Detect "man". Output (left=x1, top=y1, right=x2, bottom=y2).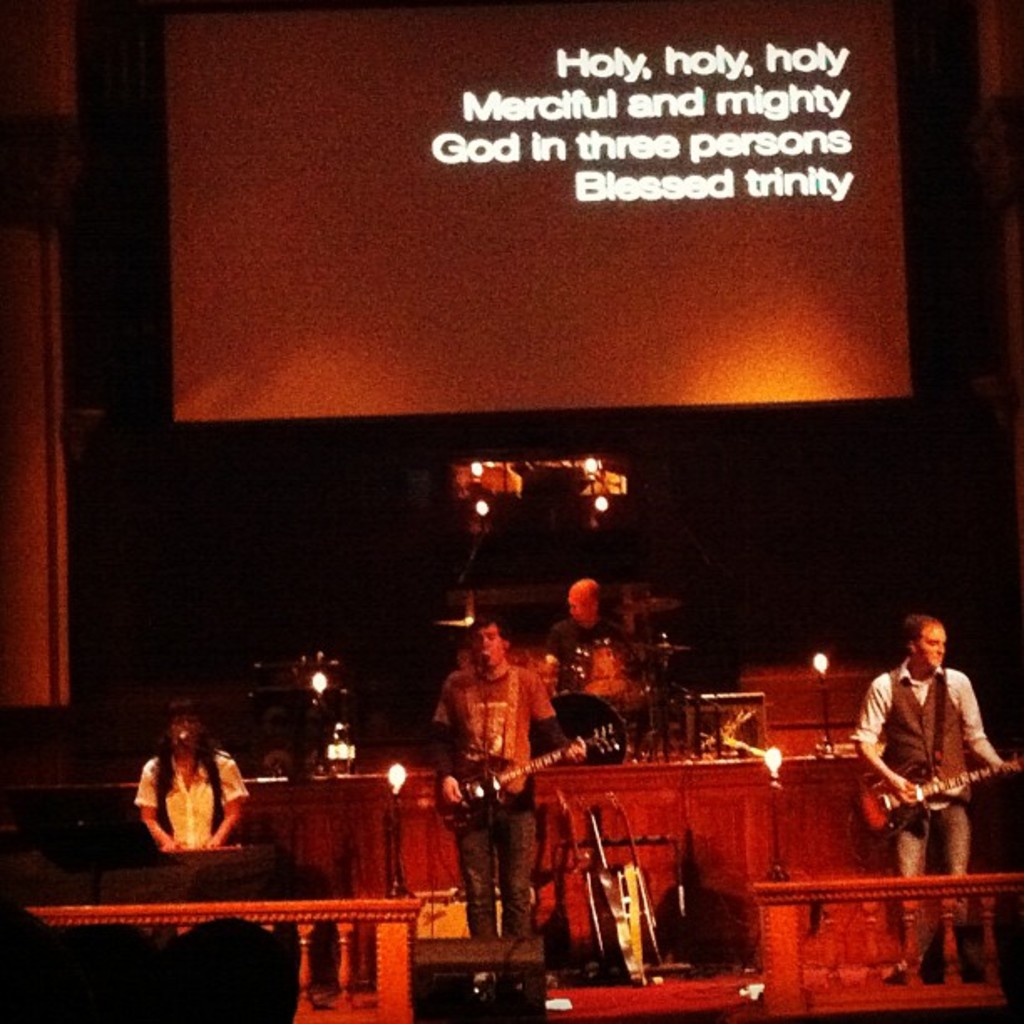
(left=540, top=576, right=643, bottom=698).
